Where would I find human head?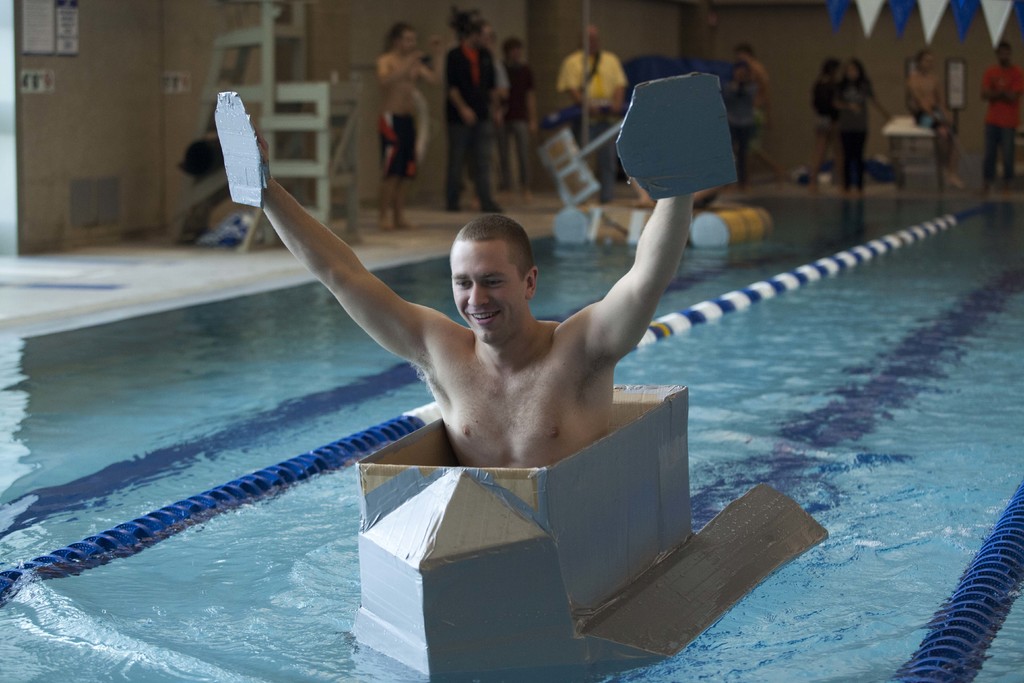
At <bbox>577, 28, 595, 51</bbox>.
